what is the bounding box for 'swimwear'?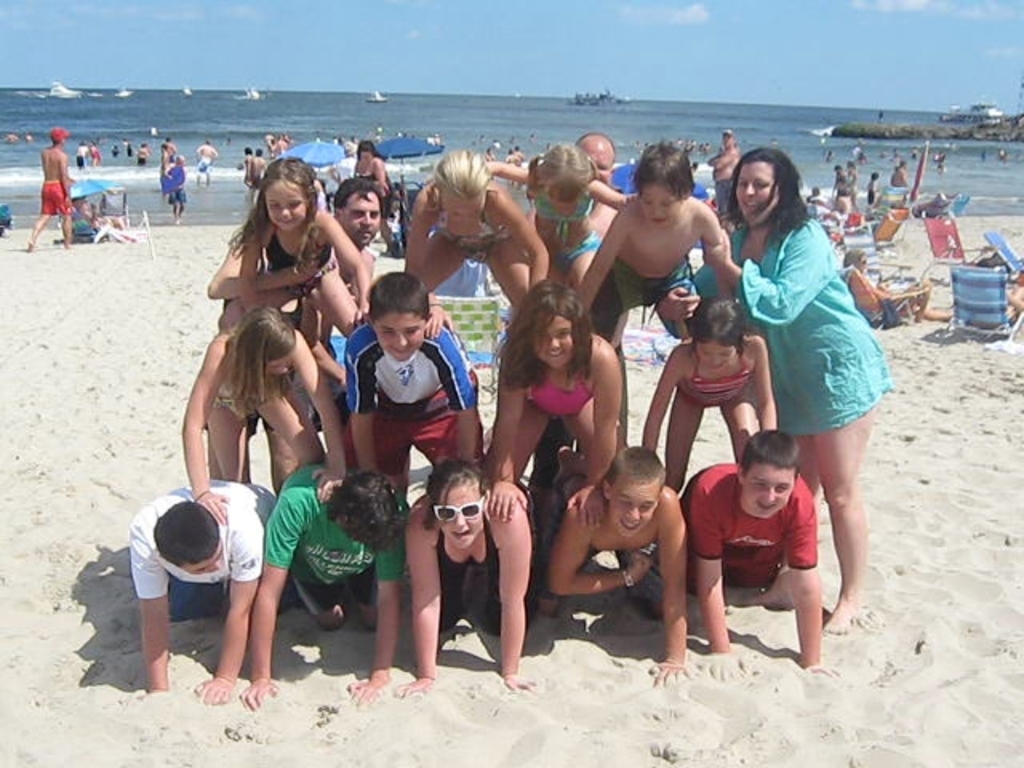
(x1=37, y1=181, x2=75, y2=219).
